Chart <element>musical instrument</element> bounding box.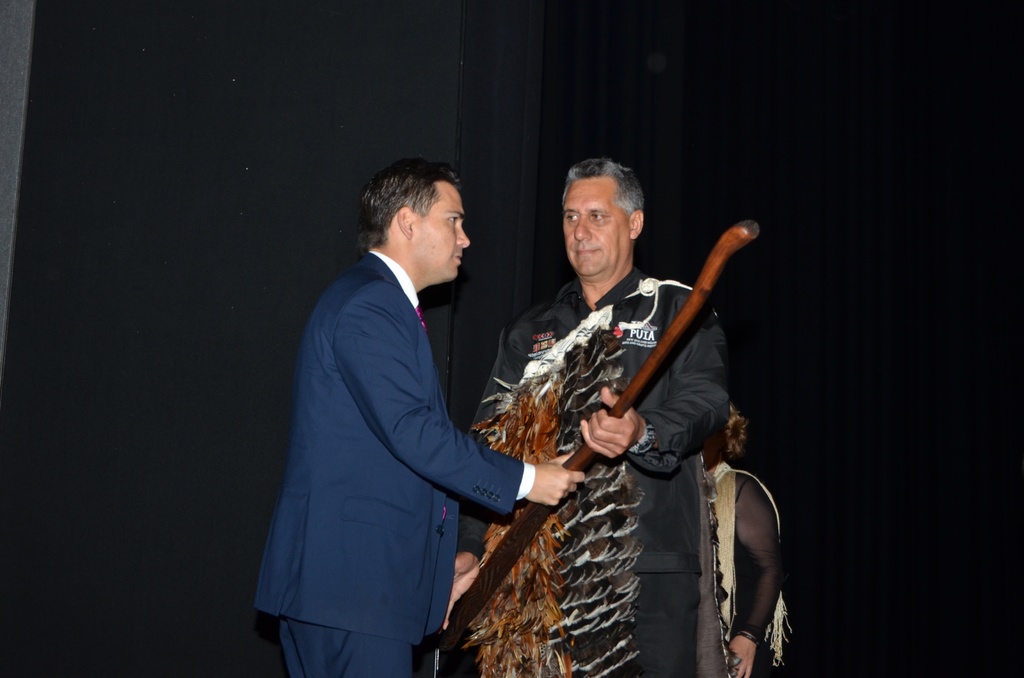
Charted: 445 230 764 656.
